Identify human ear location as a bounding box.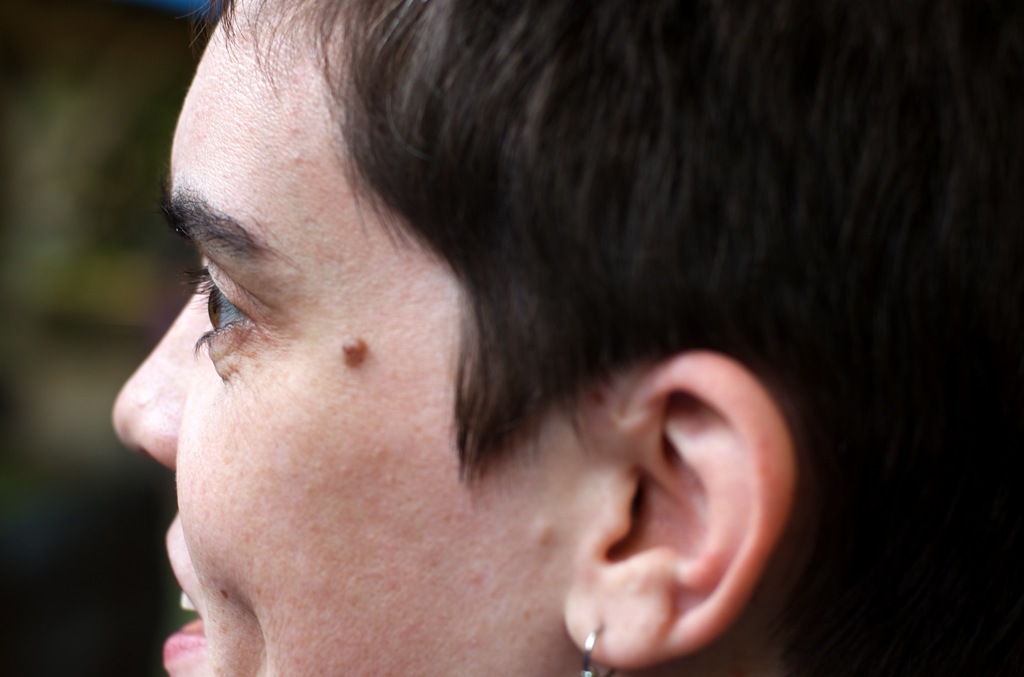
[562,350,799,672].
